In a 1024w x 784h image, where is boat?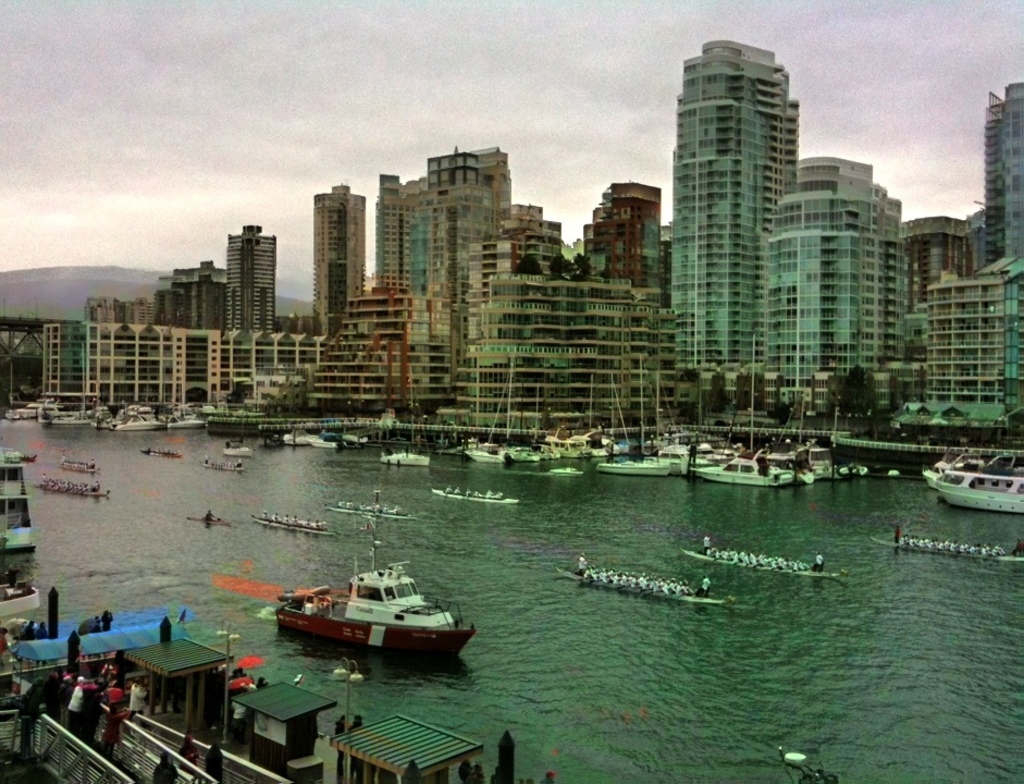
678,544,846,581.
